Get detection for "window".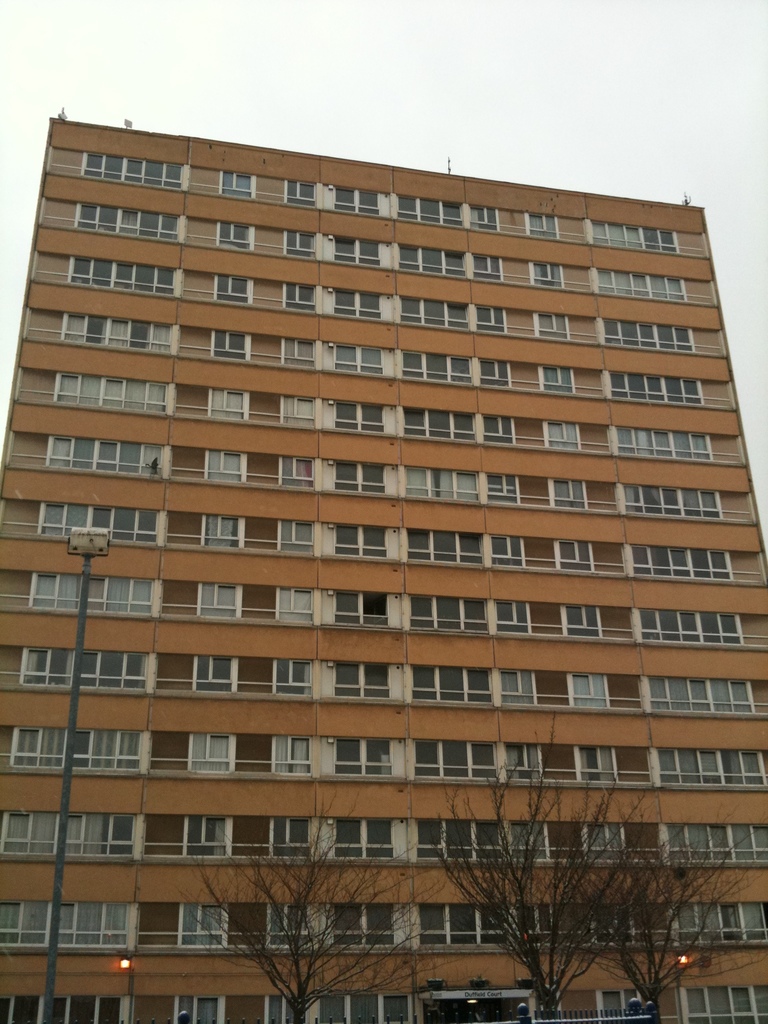
Detection: (left=556, top=538, right=591, bottom=568).
